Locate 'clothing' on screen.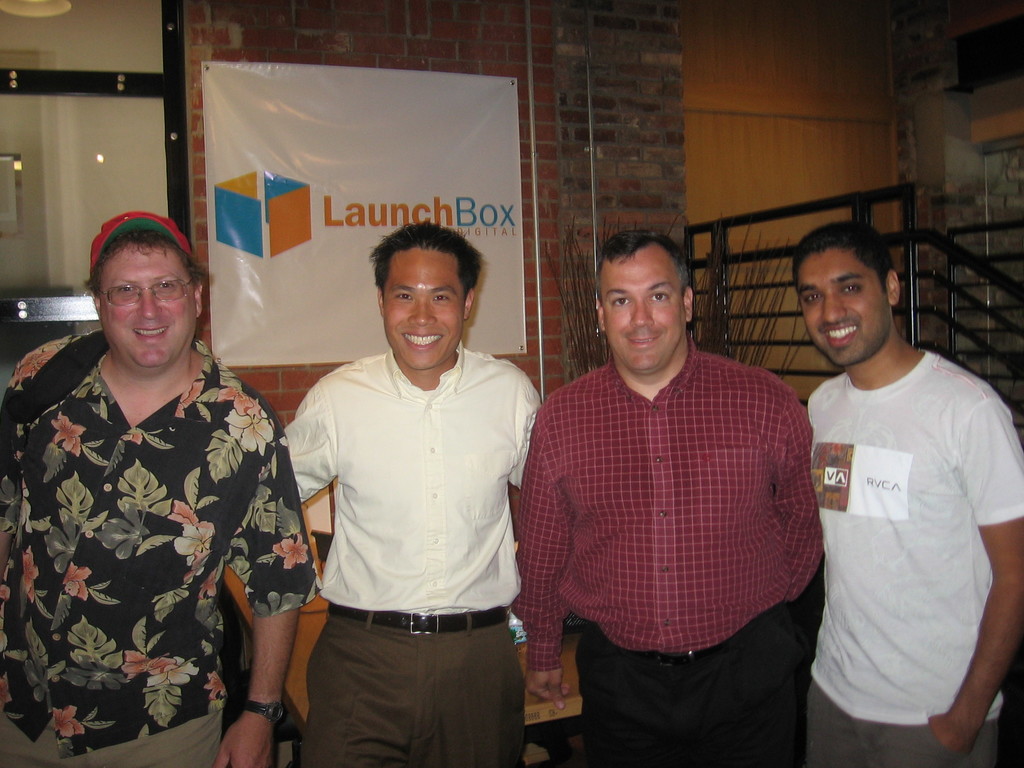
On screen at select_region(269, 337, 547, 767).
